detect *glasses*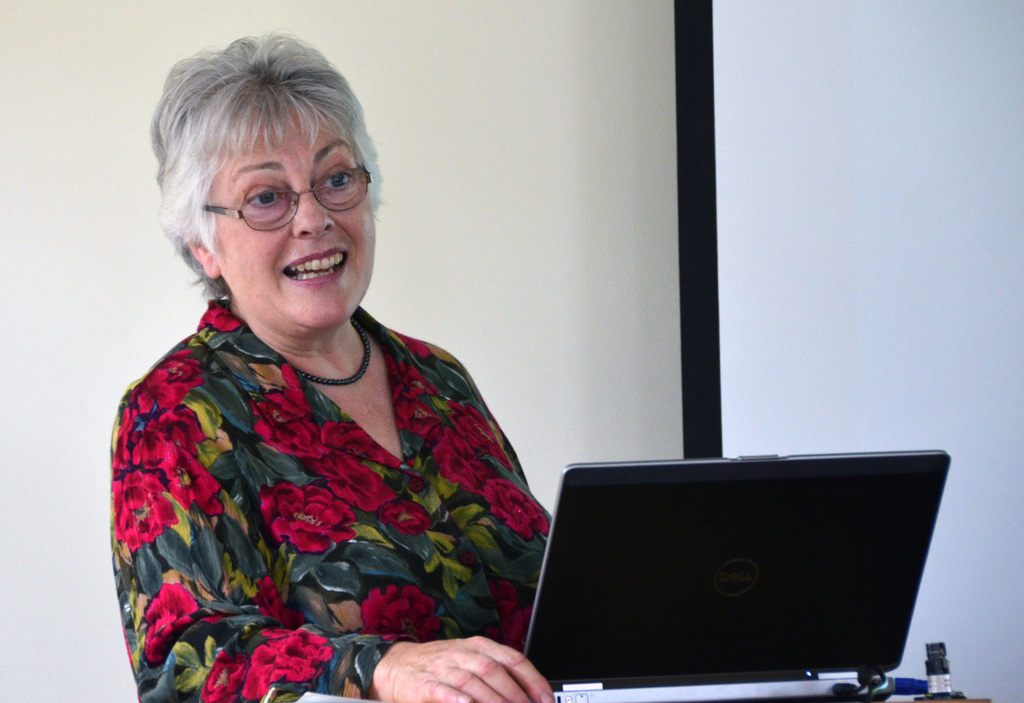
<box>205,162,362,218</box>
